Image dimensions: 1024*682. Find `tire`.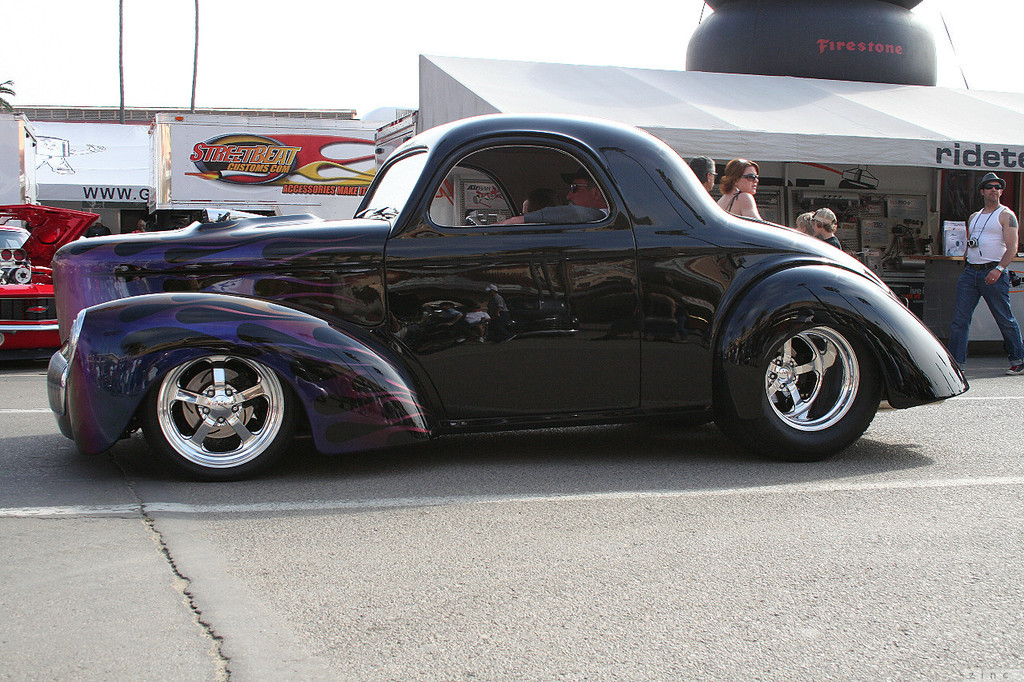
[x1=140, y1=353, x2=294, y2=482].
